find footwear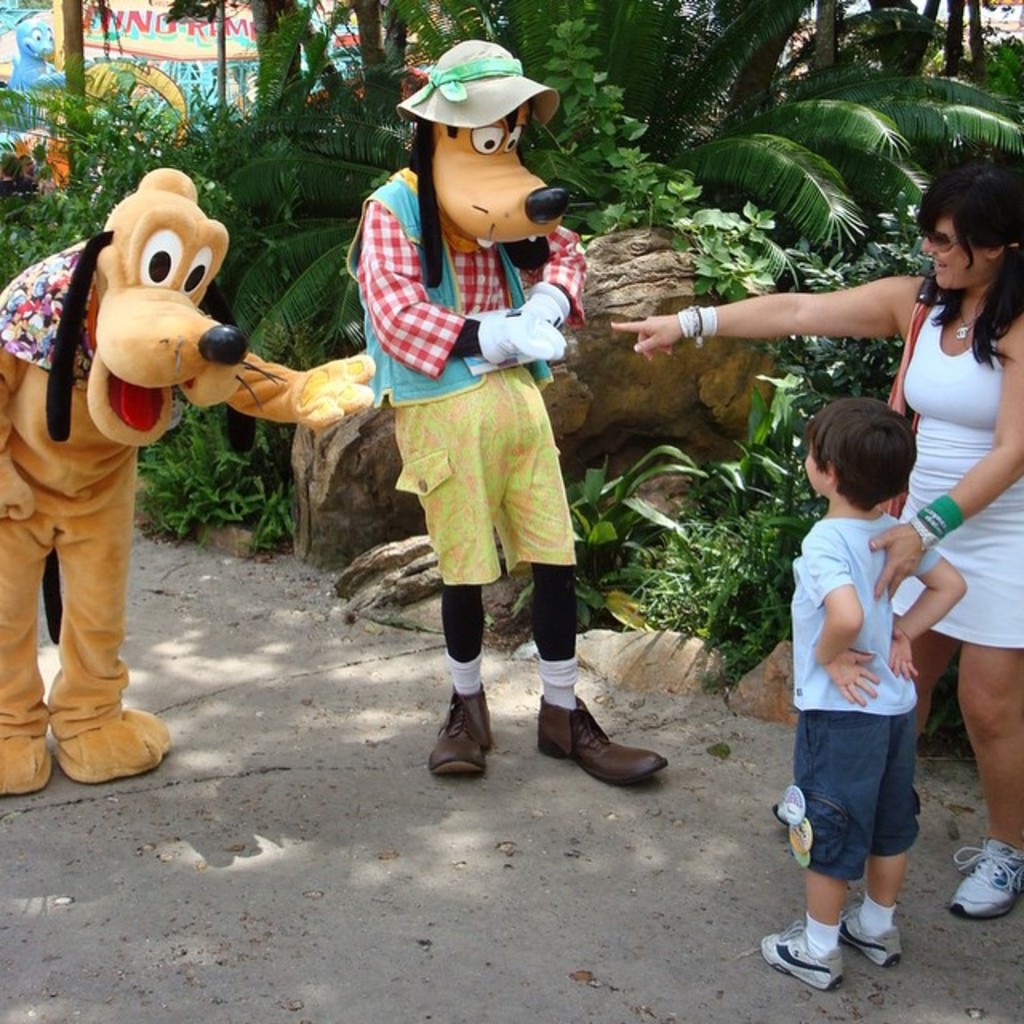
bbox=(531, 694, 675, 787)
